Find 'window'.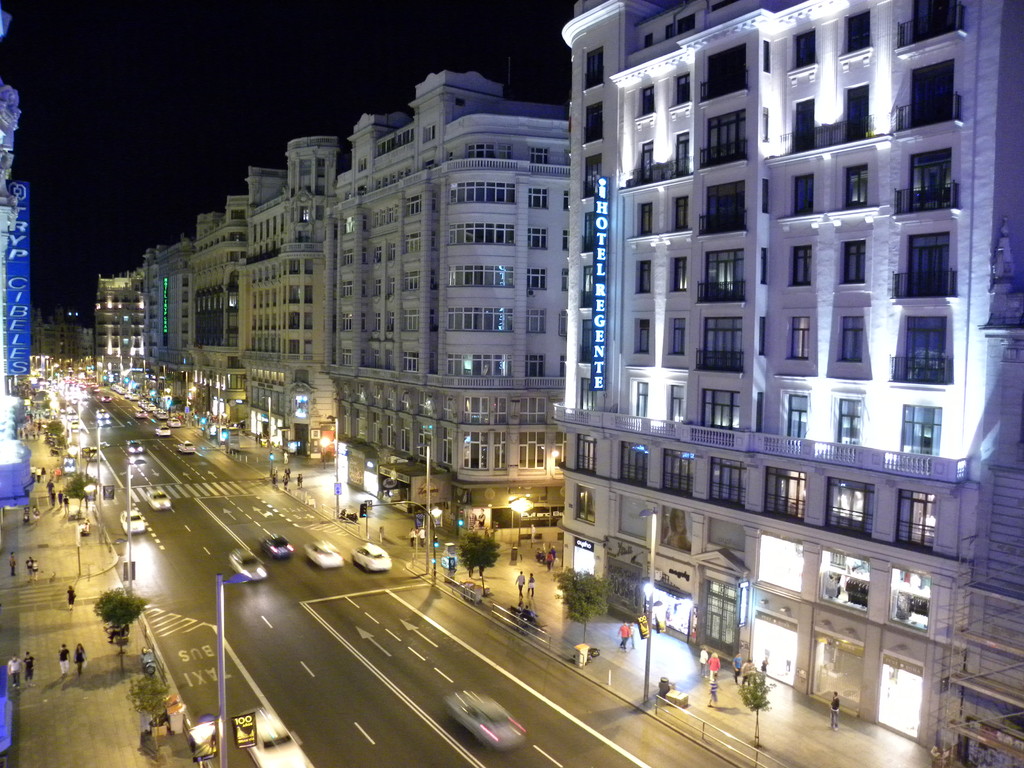
710/456/744/505.
